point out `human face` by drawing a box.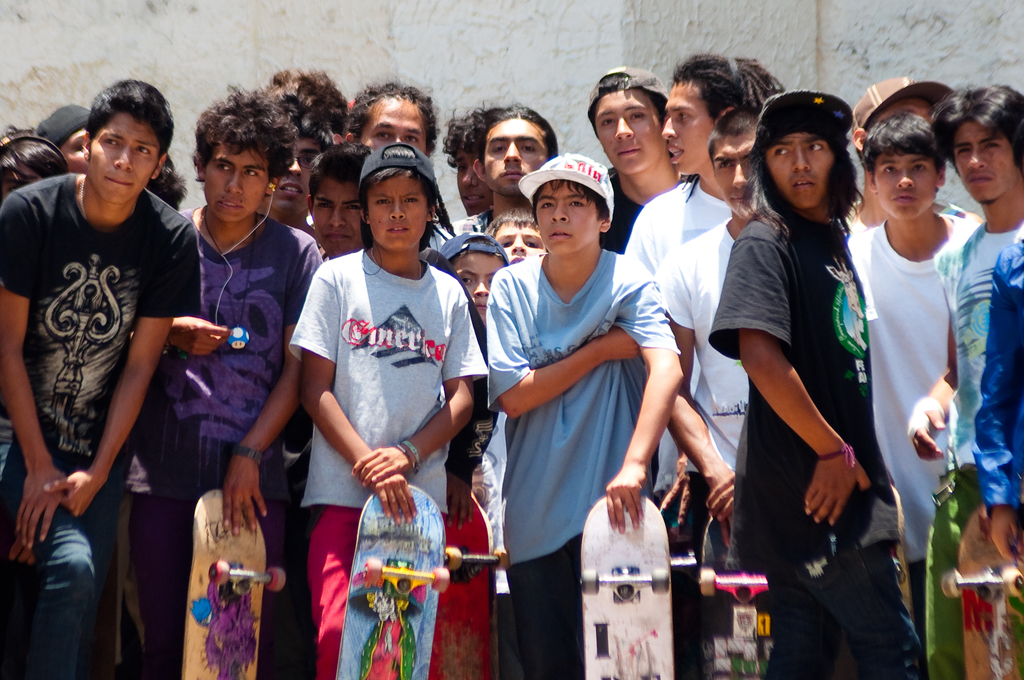
(89, 114, 164, 197).
